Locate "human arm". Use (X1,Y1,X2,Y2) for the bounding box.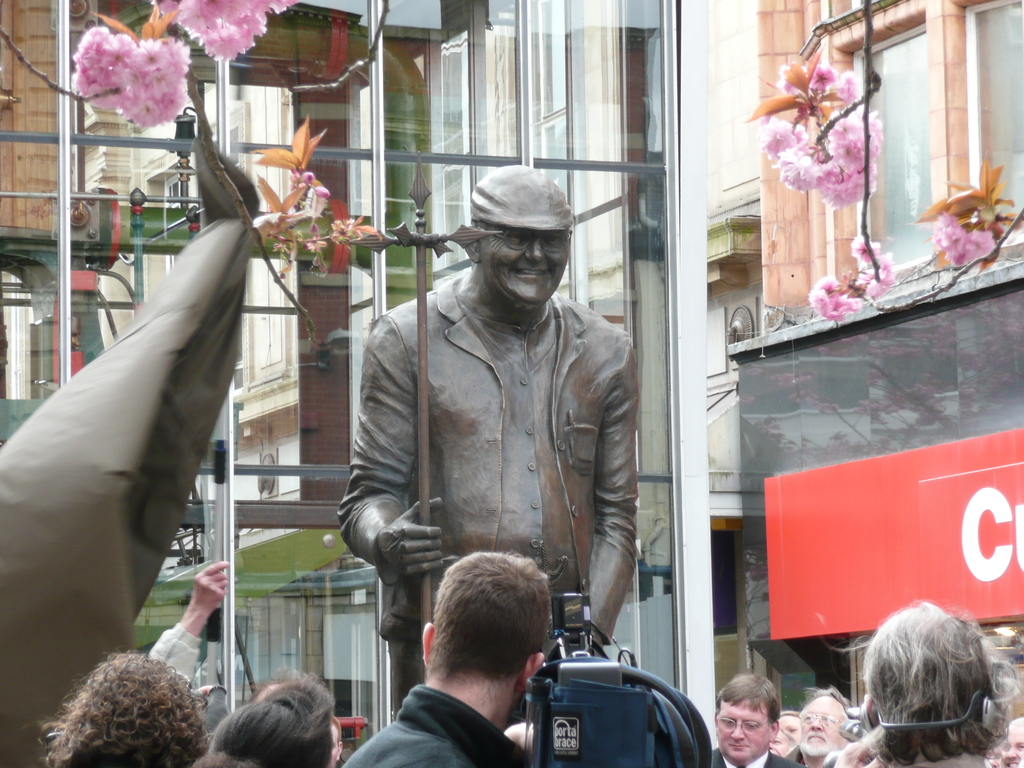
(149,553,230,685).
